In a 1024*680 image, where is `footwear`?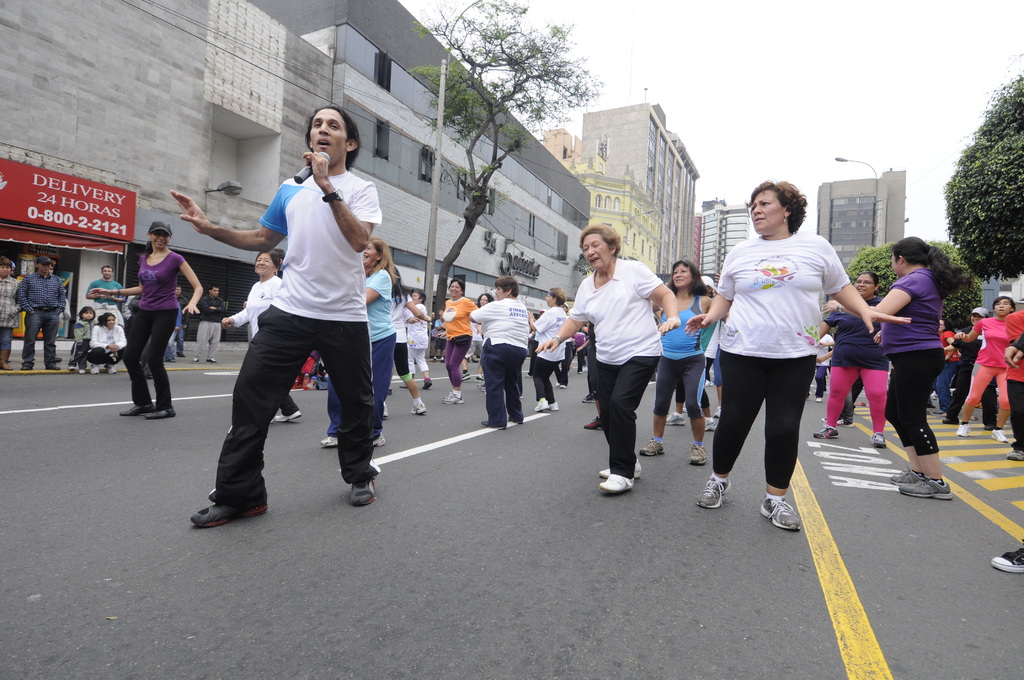
[349,479,374,506].
